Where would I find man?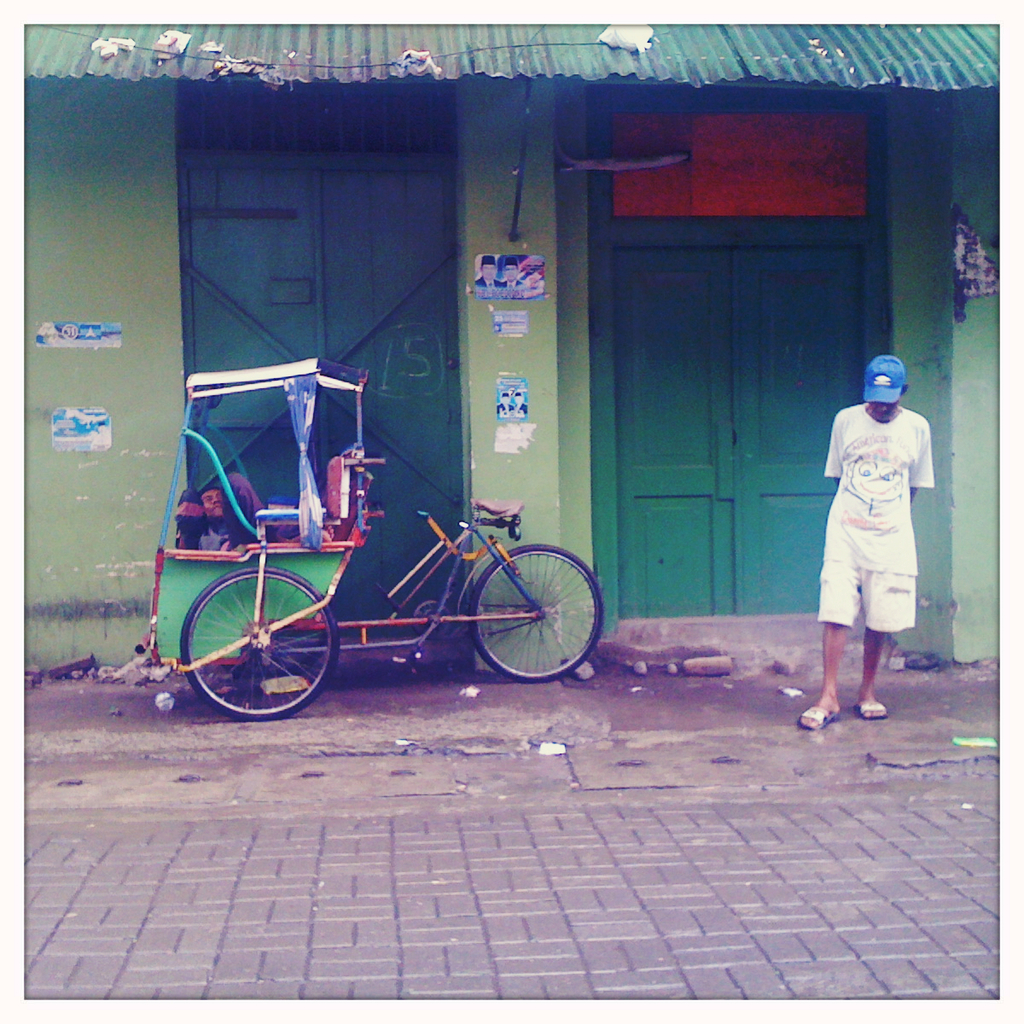
At x1=799, y1=372, x2=928, y2=750.
